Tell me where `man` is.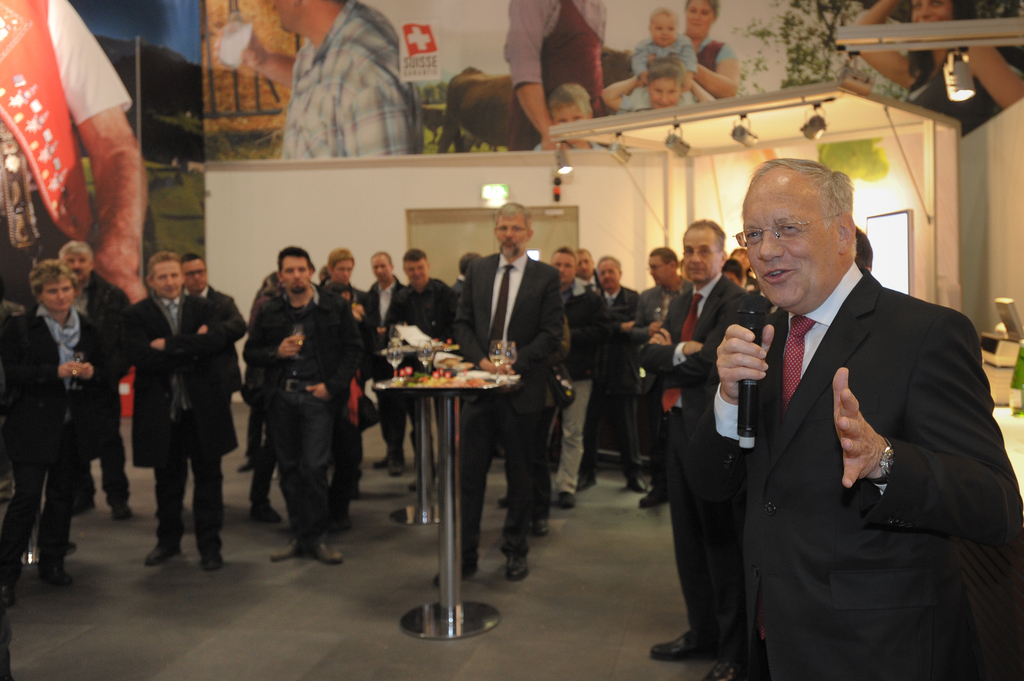
`man` is at 389,233,453,474.
